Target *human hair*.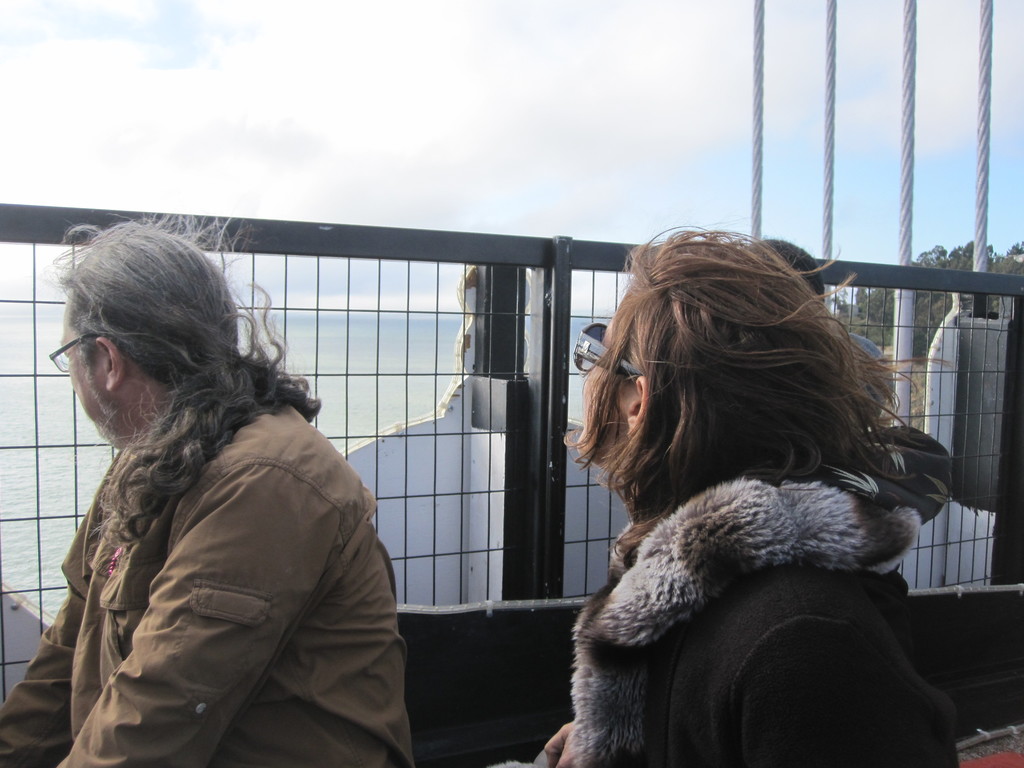
Target region: locate(44, 201, 324, 552).
